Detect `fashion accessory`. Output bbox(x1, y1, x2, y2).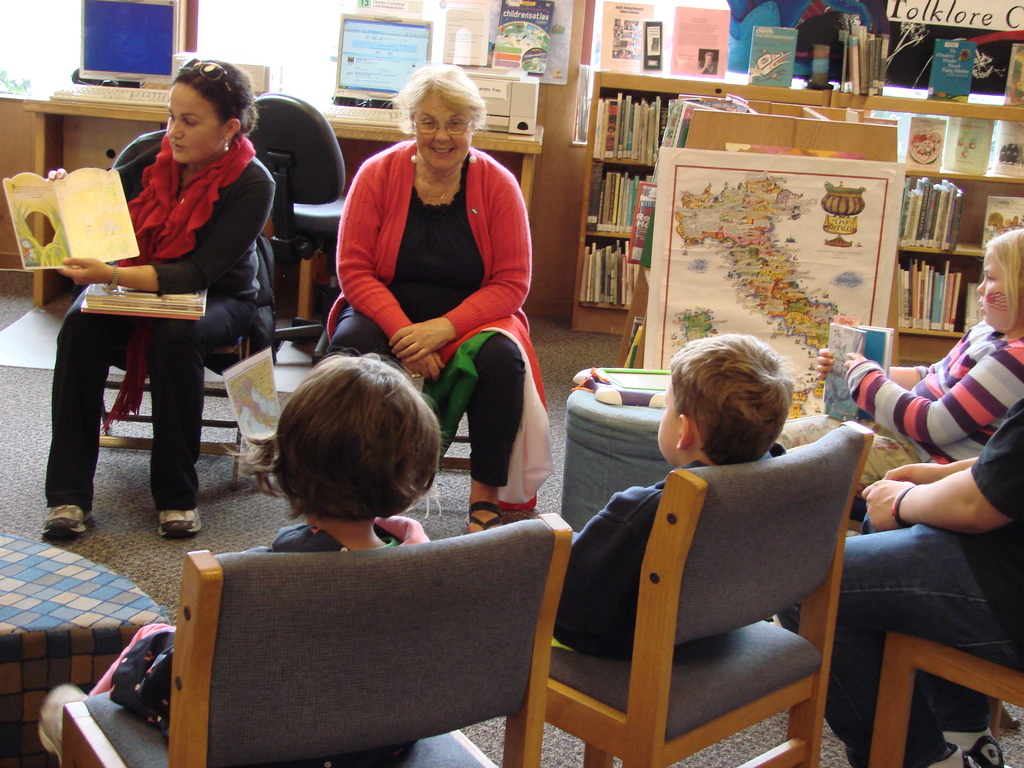
bbox(468, 499, 506, 536).
